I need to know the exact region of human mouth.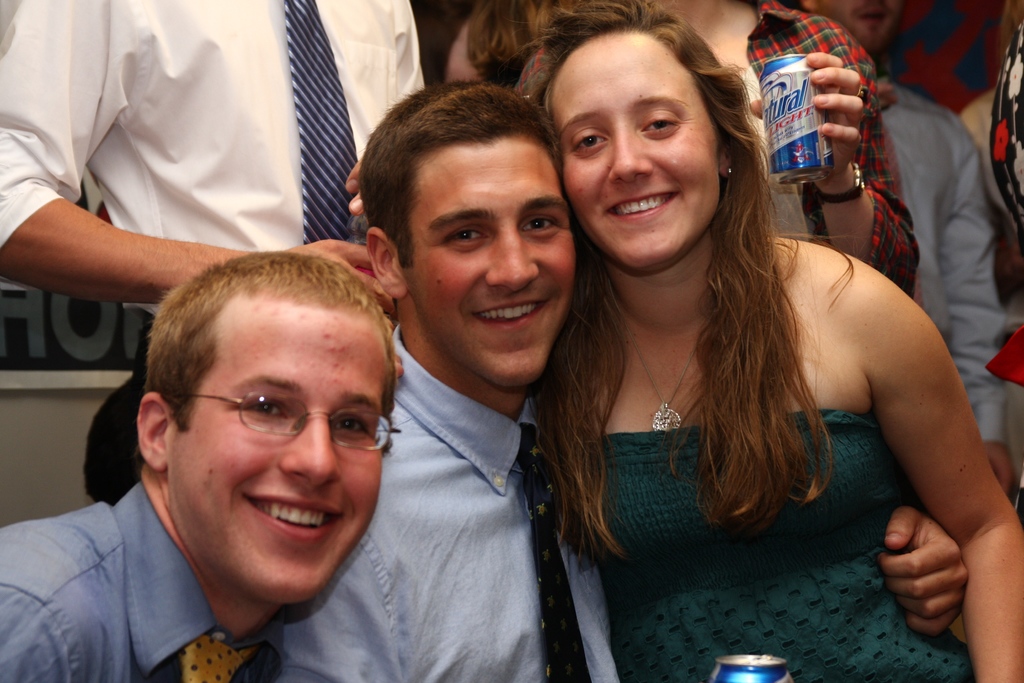
Region: {"x1": 600, "y1": 183, "x2": 684, "y2": 229}.
